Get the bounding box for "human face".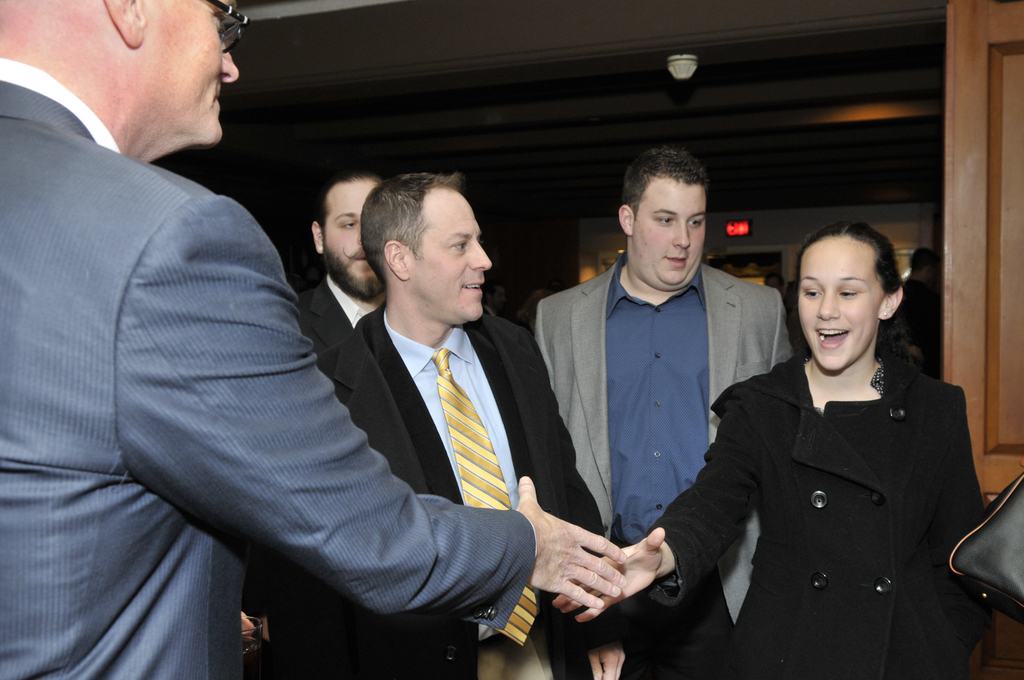
[x1=413, y1=189, x2=488, y2=320].
